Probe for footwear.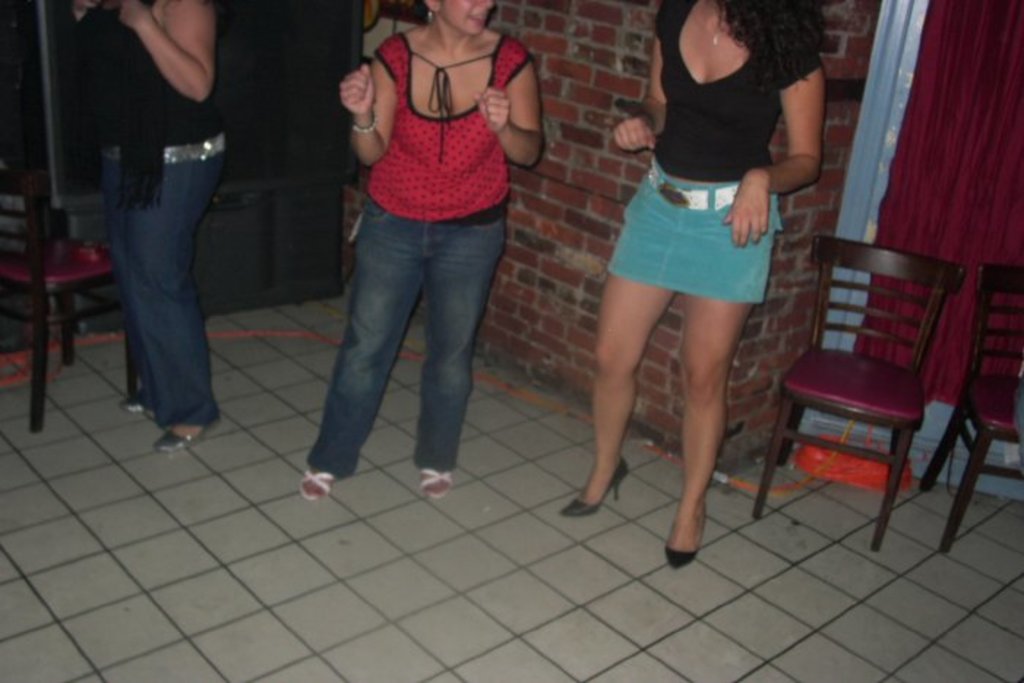
Probe result: 155,418,218,453.
